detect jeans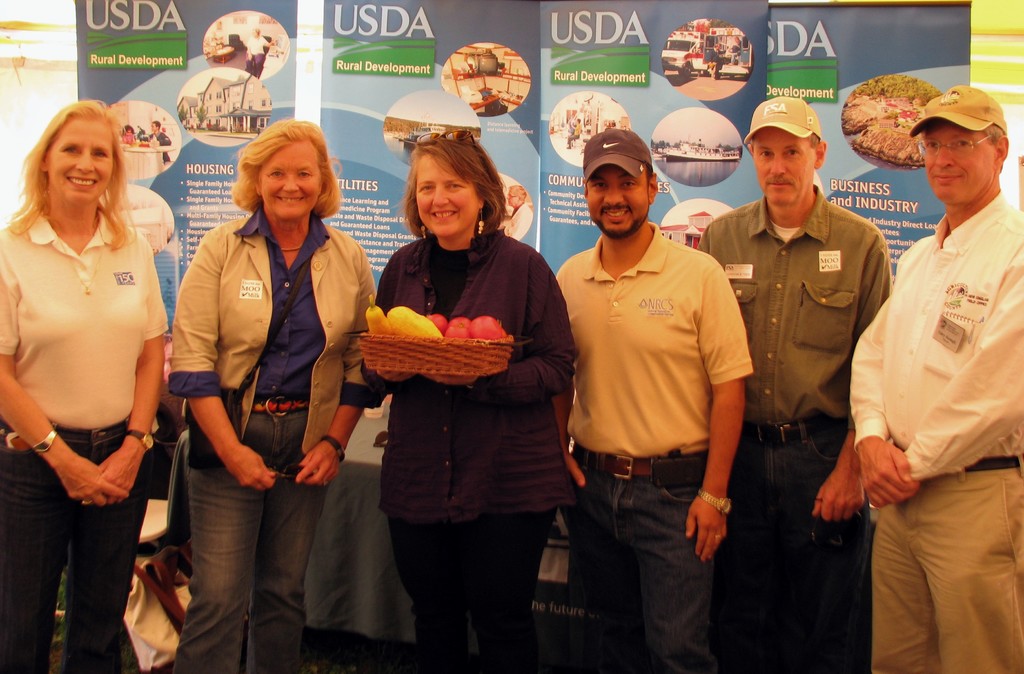
BBox(387, 508, 554, 673)
